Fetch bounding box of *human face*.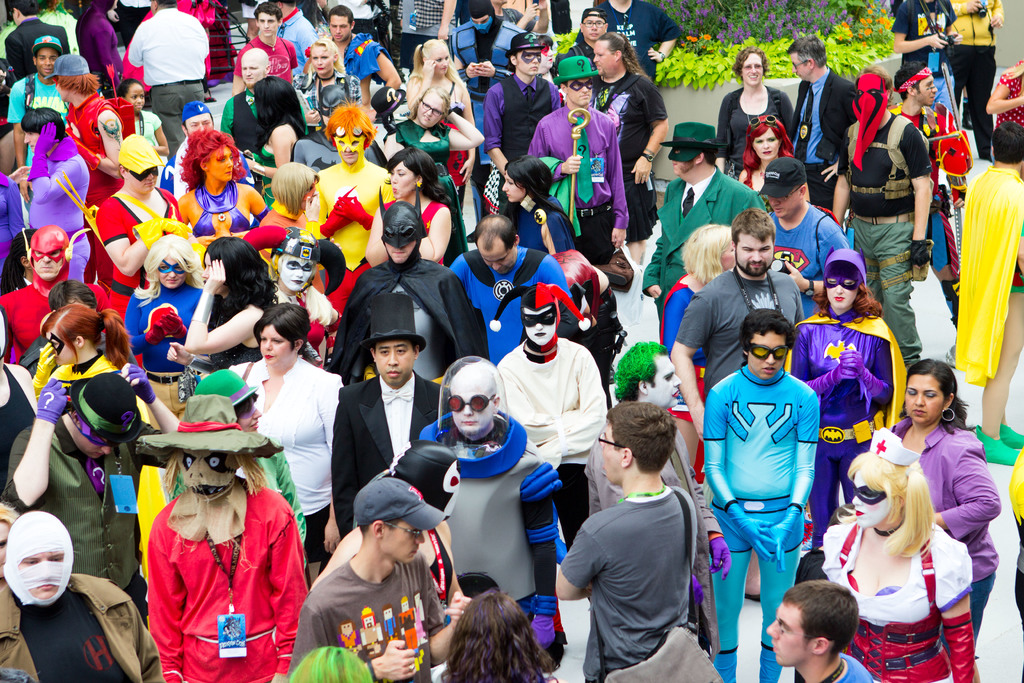
Bbox: 594 42 620 73.
